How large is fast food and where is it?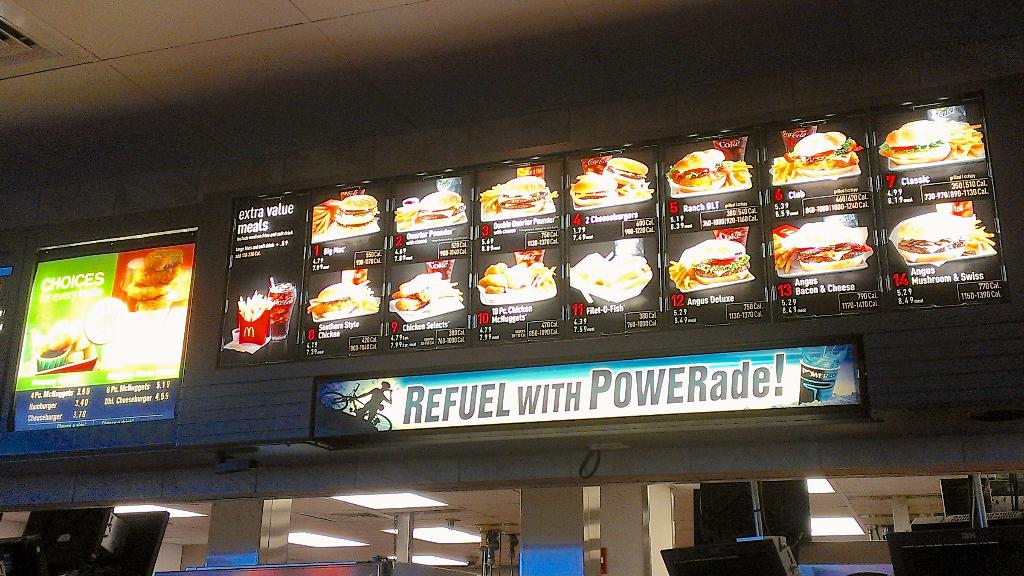
Bounding box: 474 256 556 307.
